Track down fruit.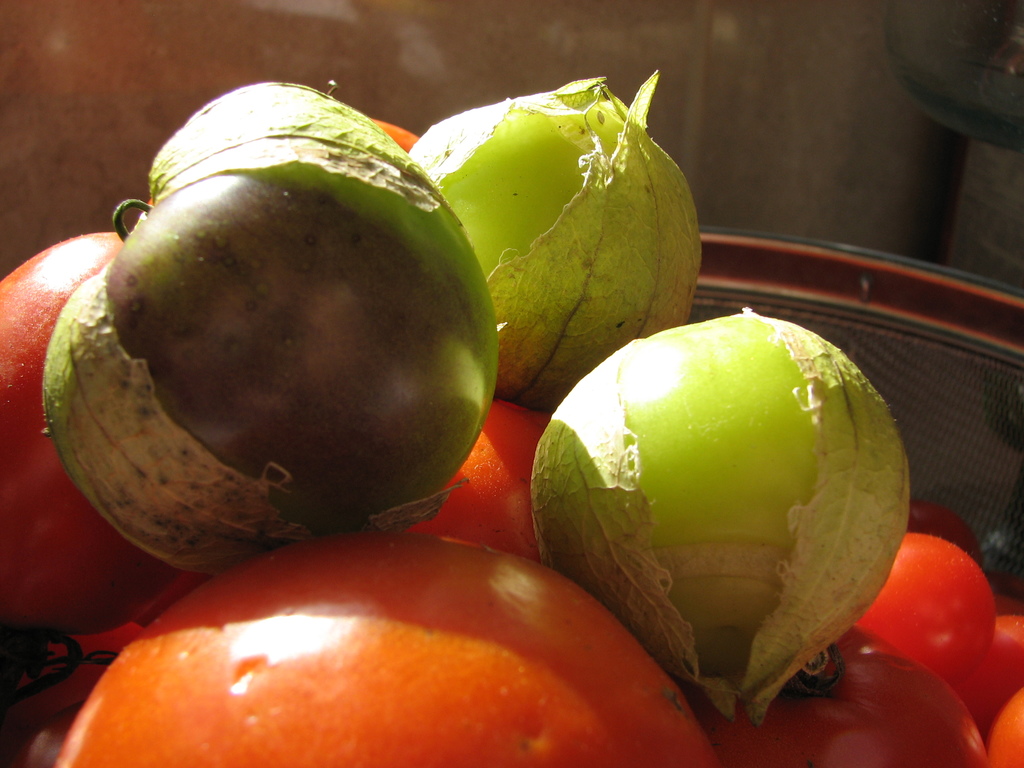
Tracked to 956 611 1023 728.
